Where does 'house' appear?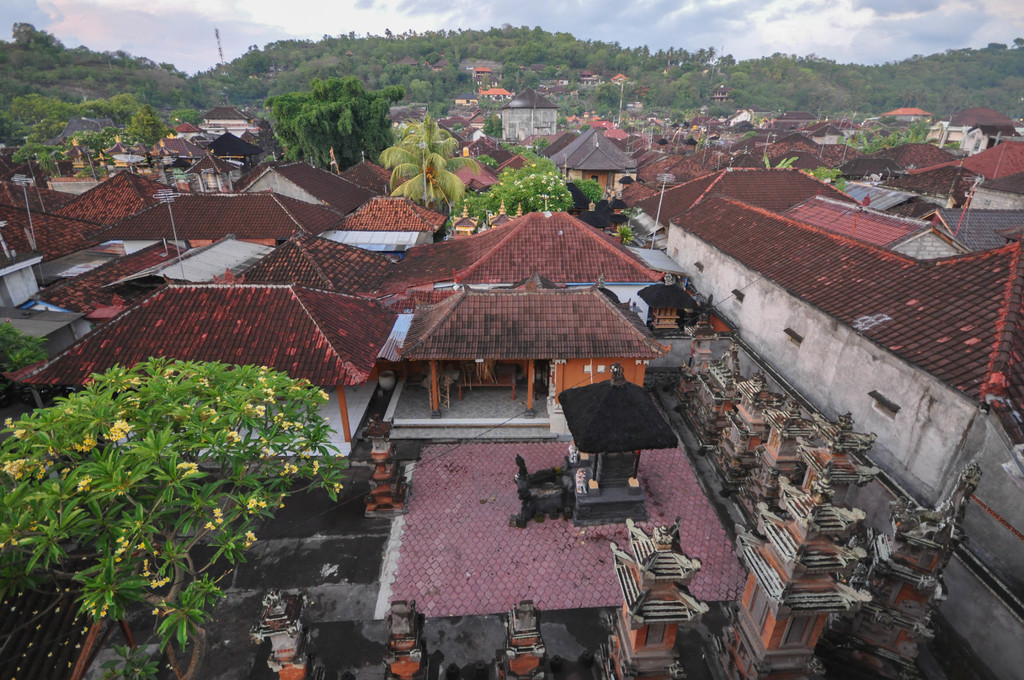
Appears at x1=961 y1=122 x2=1018 y2=151.
